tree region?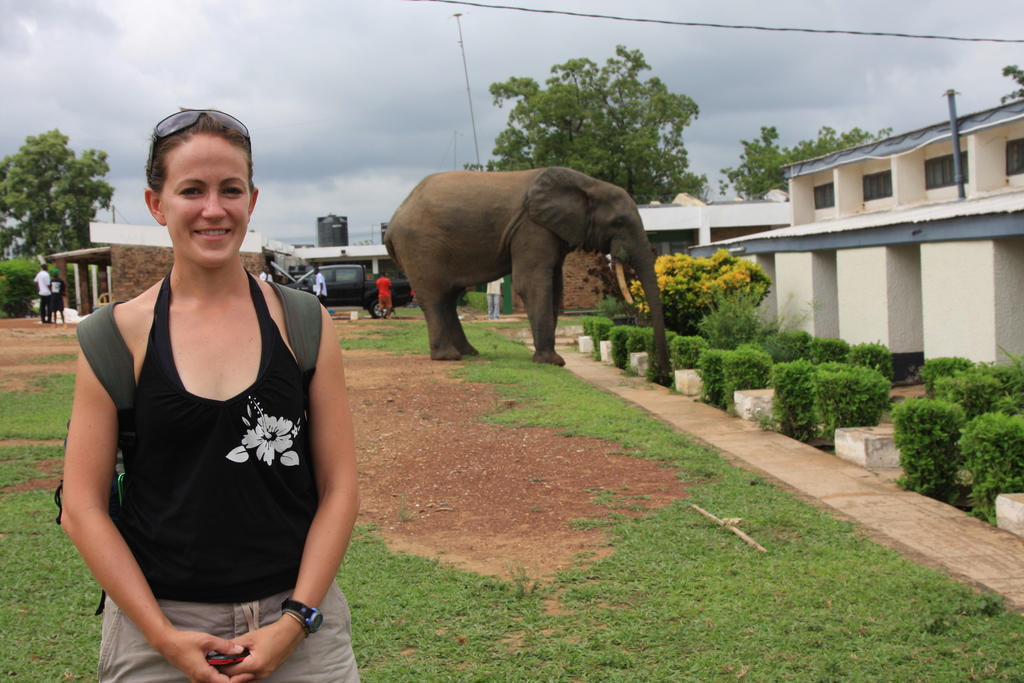
select_region(3, 111, 108, 267)
